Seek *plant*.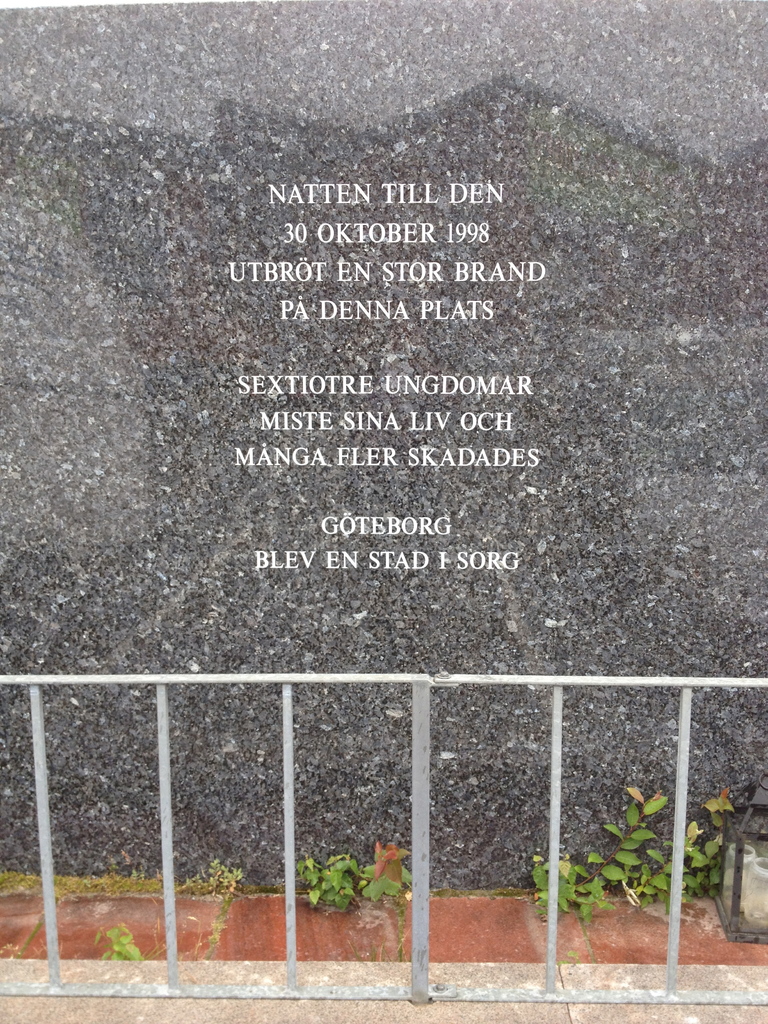
rect(362, 837, 408, 897).
